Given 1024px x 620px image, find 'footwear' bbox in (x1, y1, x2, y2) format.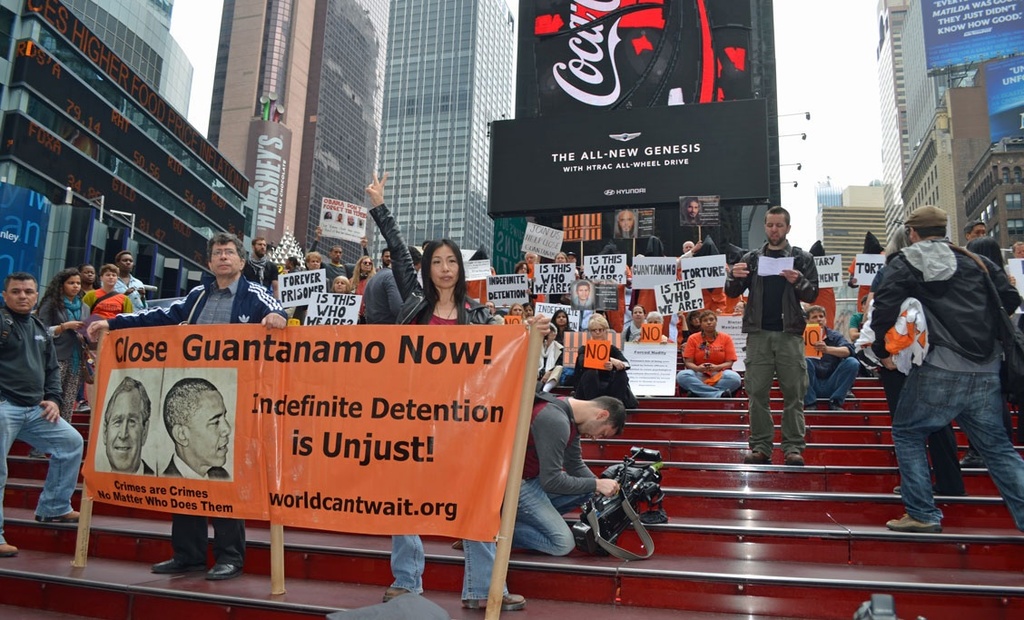
(885, 512, 942, 532).
